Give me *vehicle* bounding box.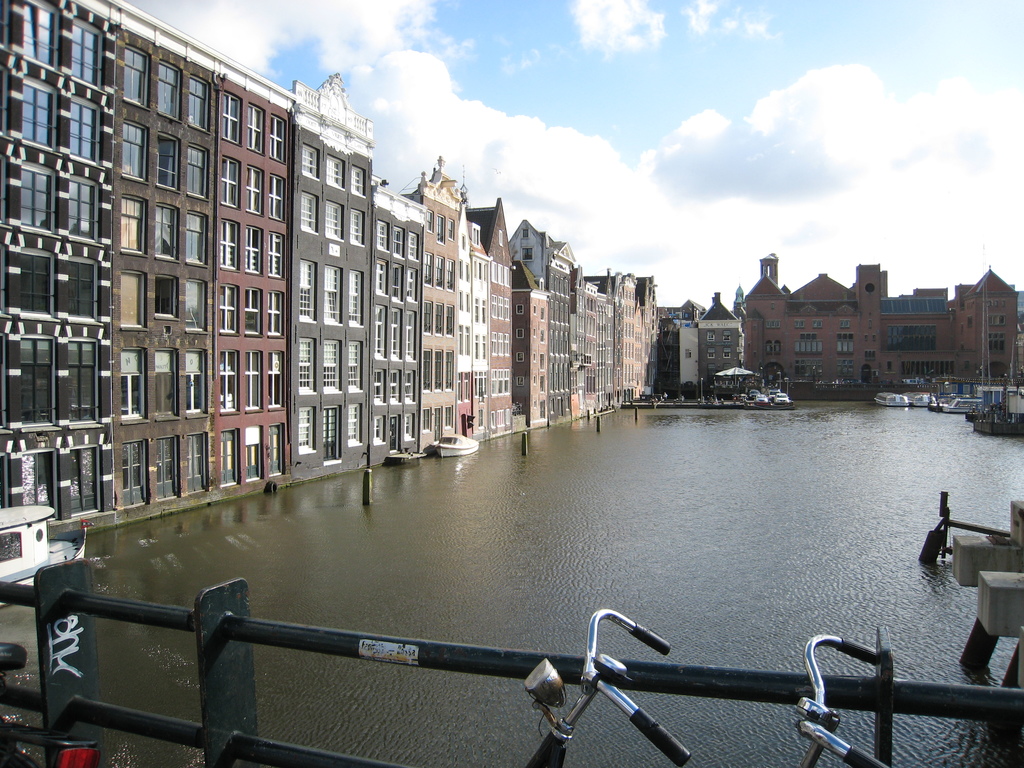
bbox(433, 430, 480, 454).
